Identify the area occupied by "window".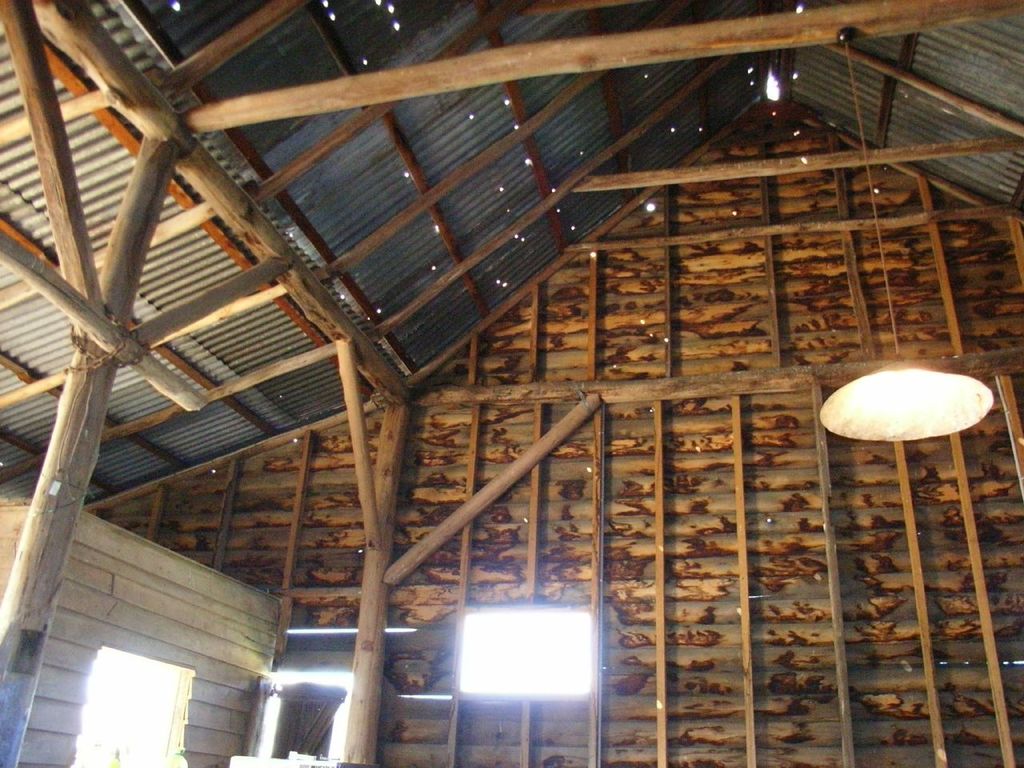
Area: <region>458, 606, 599, 700</region>.
